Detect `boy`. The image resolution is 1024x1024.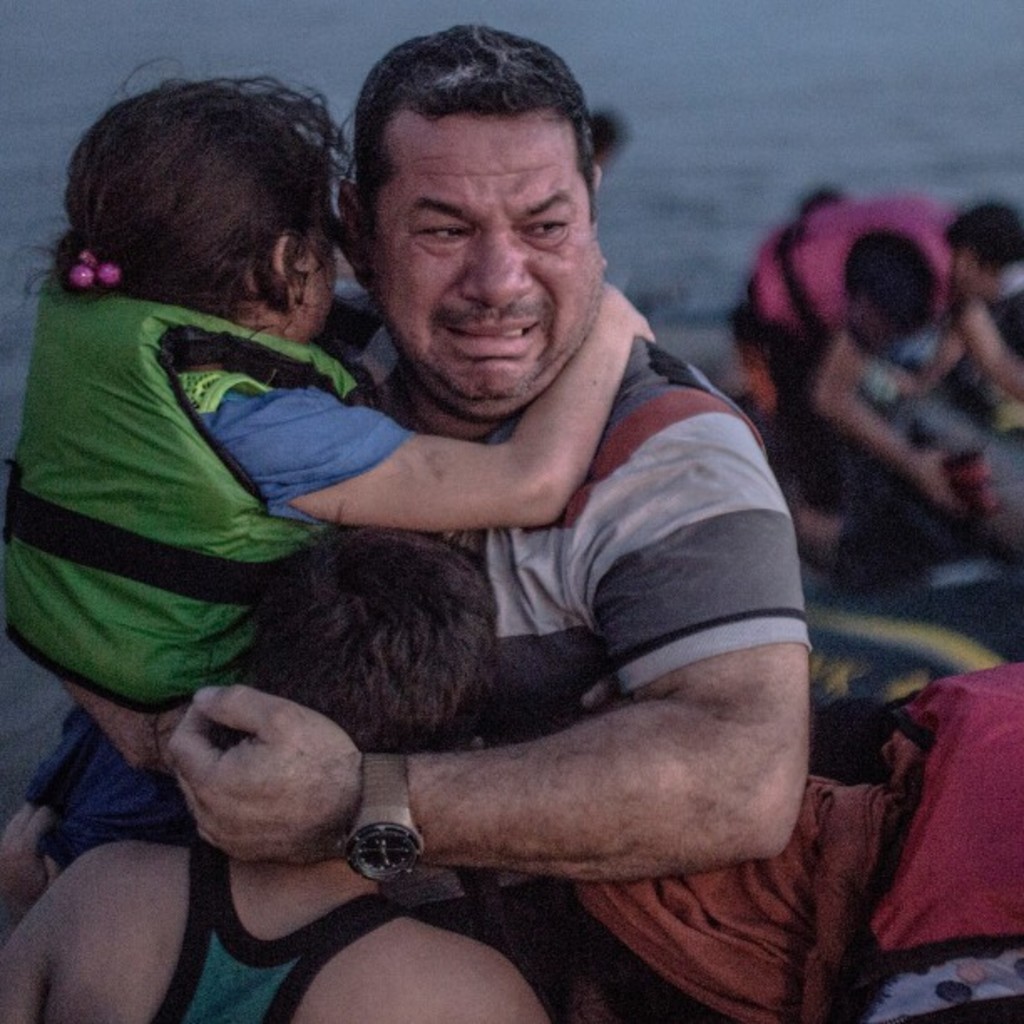
BBox(0, 514, 562, 1022).
